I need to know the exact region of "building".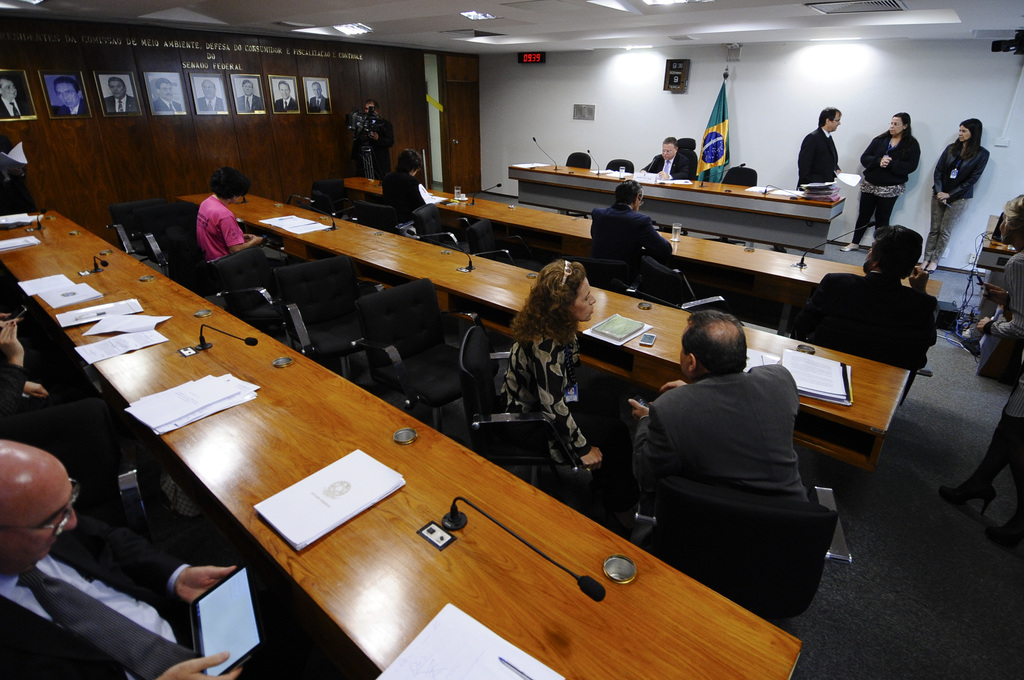
Region: <bbox>0, 0, 1023, 679</bbox>.
